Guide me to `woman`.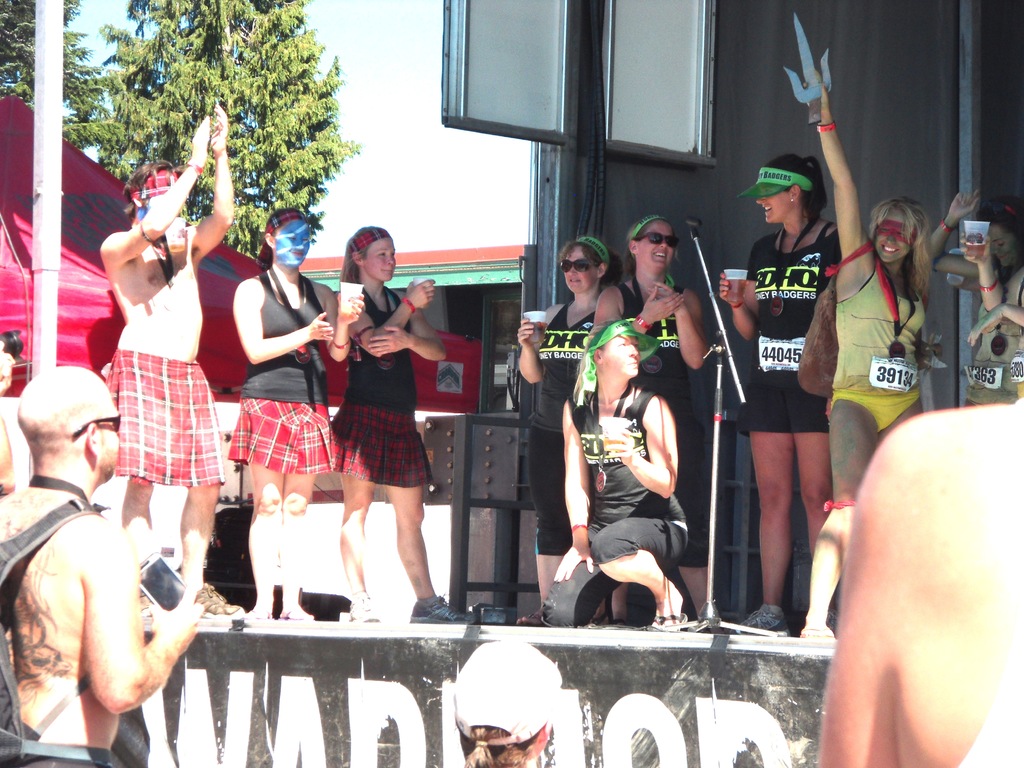
Guidance: left=513, top=240, right=625, bottom=623.
